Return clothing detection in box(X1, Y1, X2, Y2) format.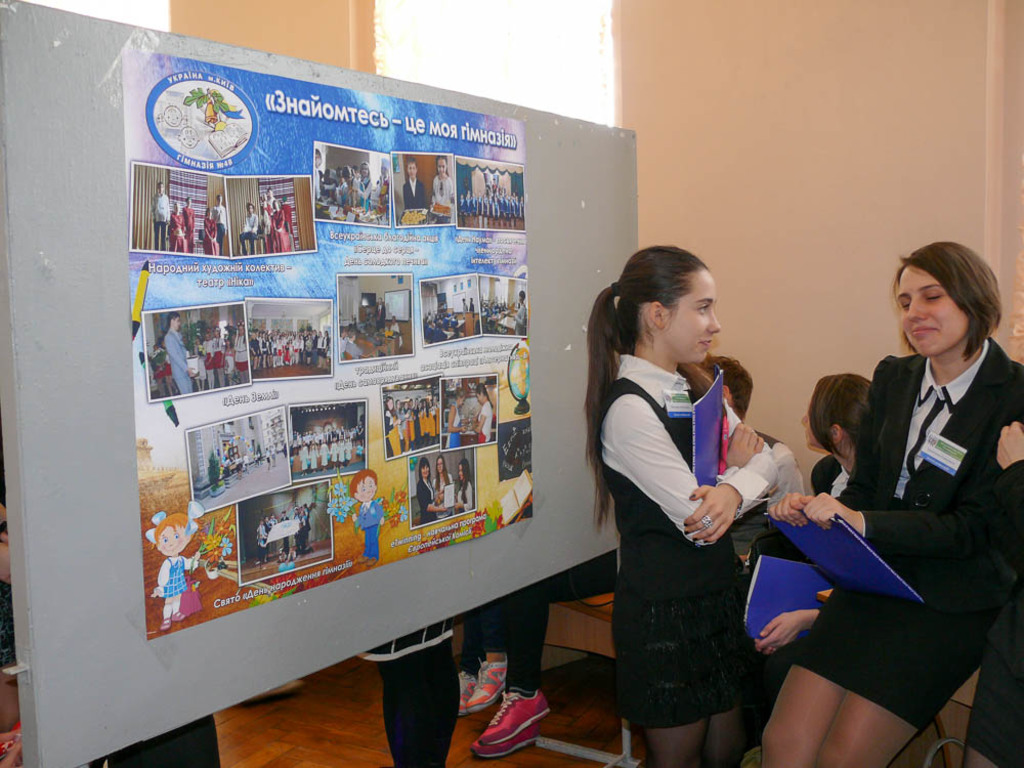
box(398, 175, 427, 210).
